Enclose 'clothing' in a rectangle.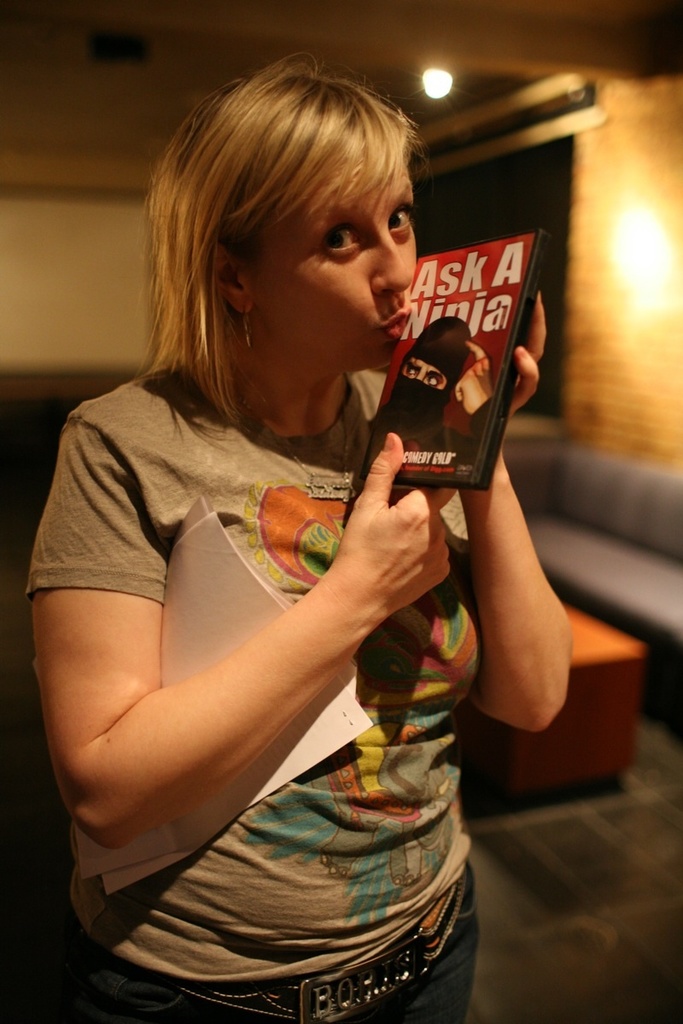
{"x1": 22, "y1": 357, "x2": 486, "y2": 1023}.
